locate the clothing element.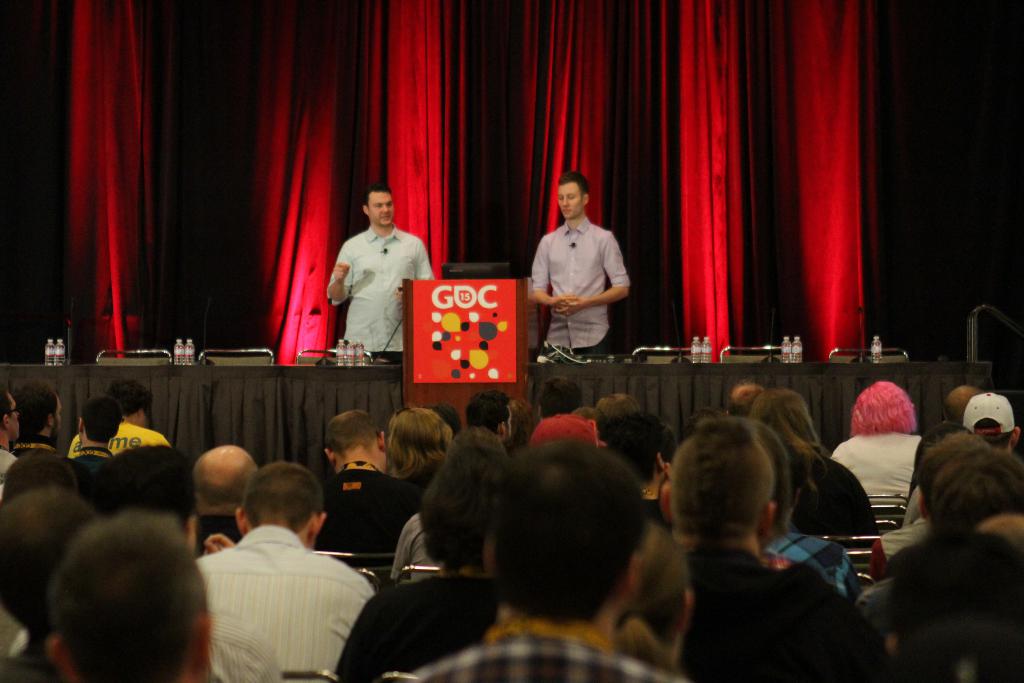
Element bbox: box(792, 450, 873, 525).
